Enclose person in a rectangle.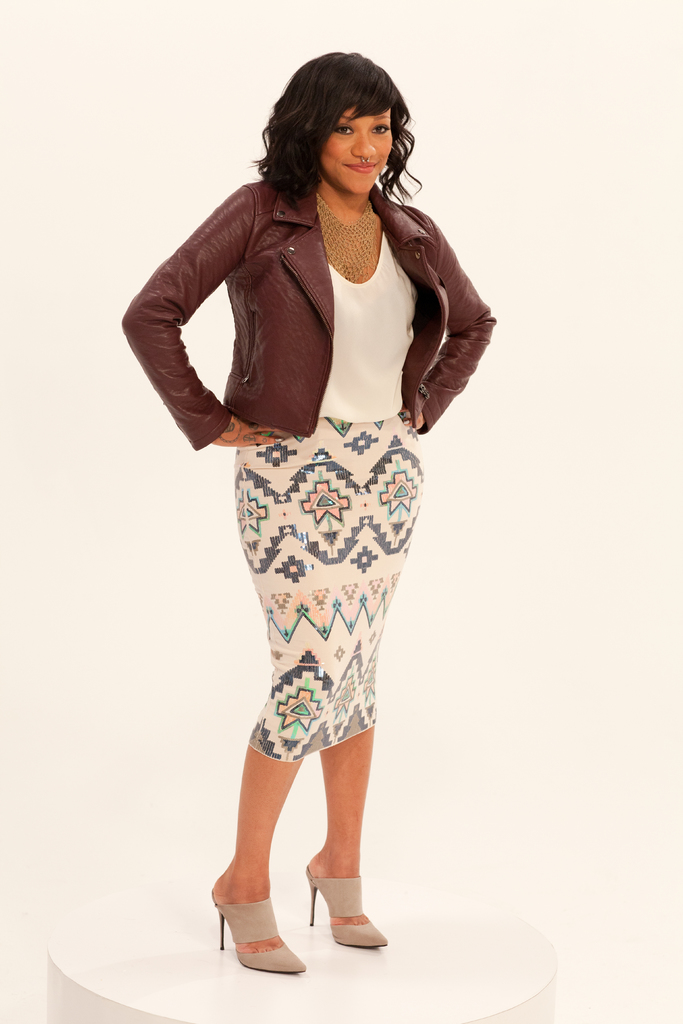
117 49 496 972.
